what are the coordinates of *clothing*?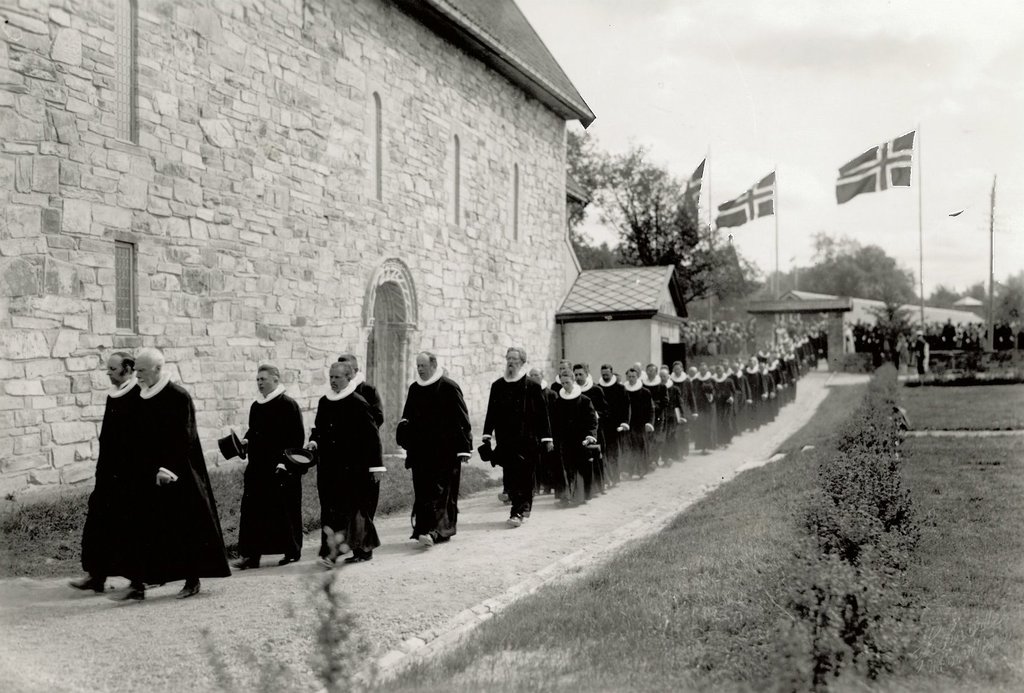
crop(618, 379, 655, 469).
